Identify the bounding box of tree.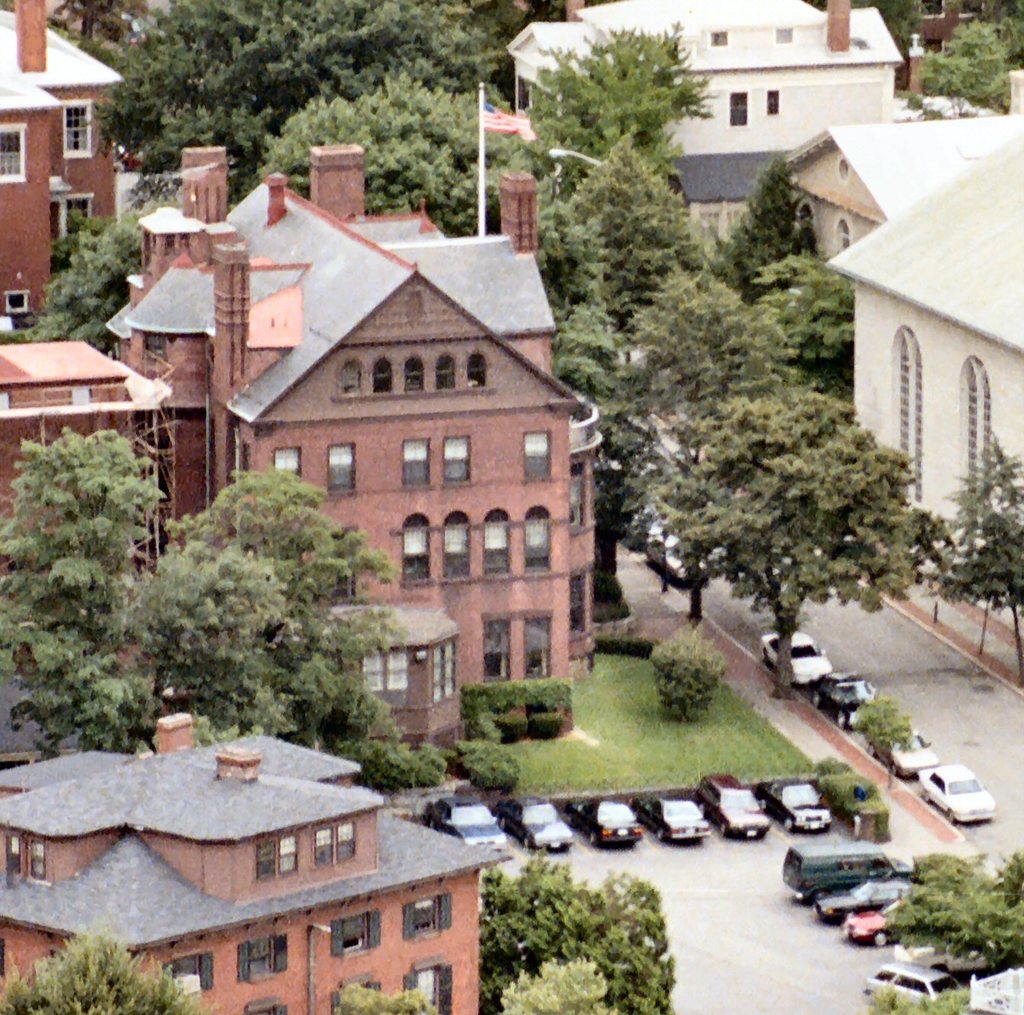
select_region(334, 980, 441, 1014).
